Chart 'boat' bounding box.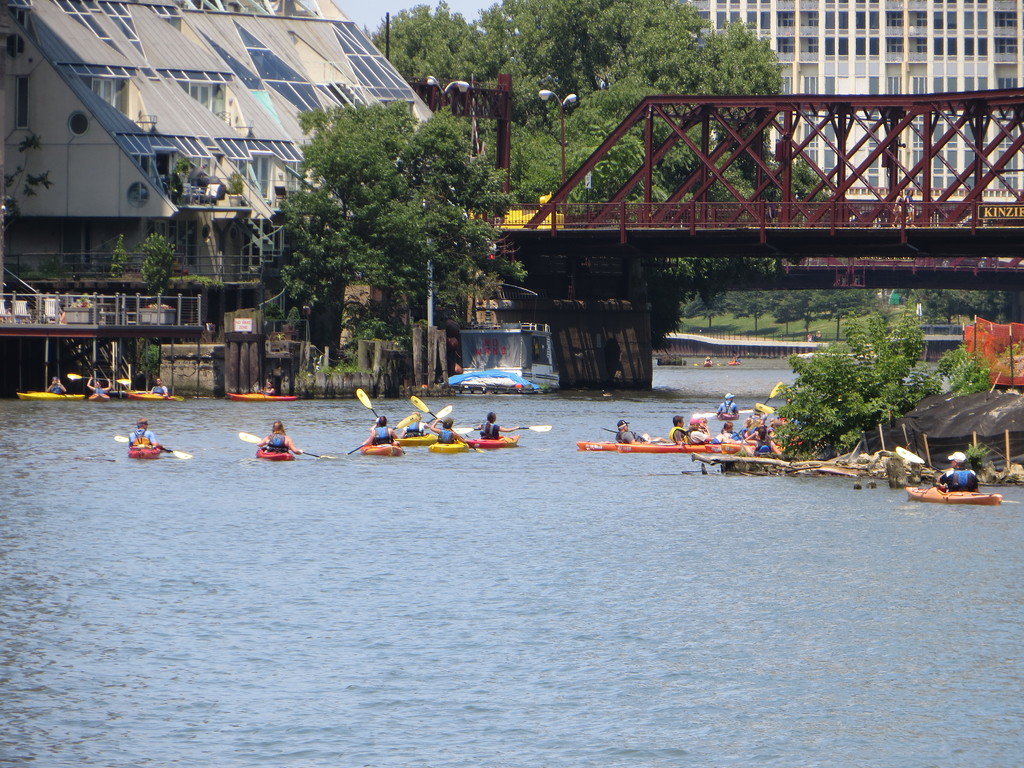
Charted: [left=226, top=389, right=294, bottom=403].
